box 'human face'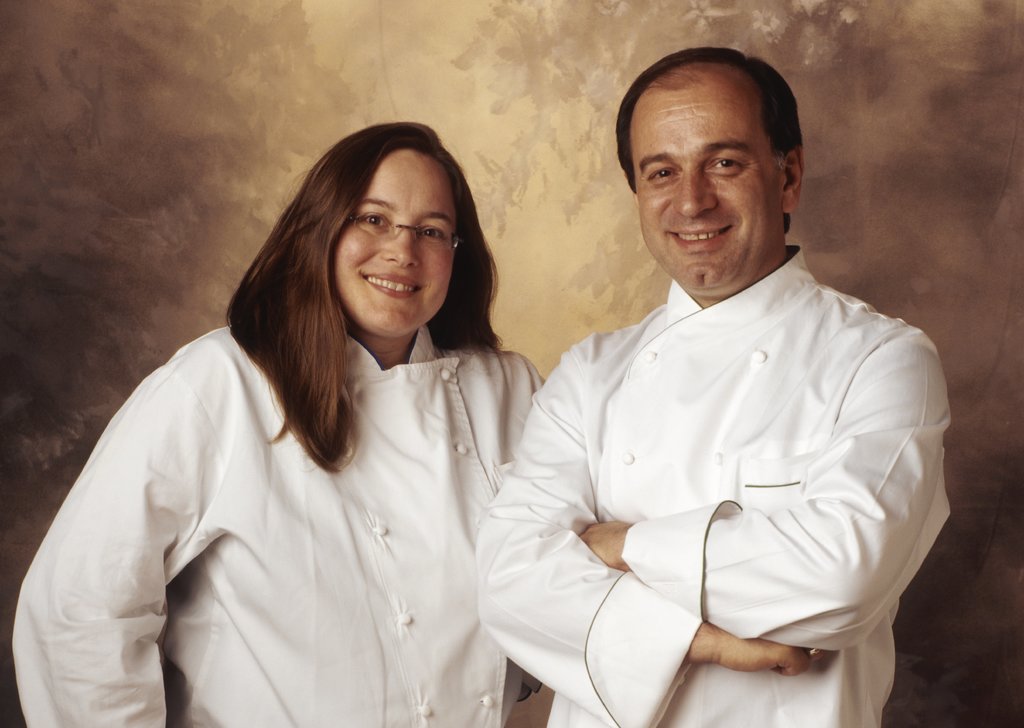
select_region(332, 156, 456, 332)
